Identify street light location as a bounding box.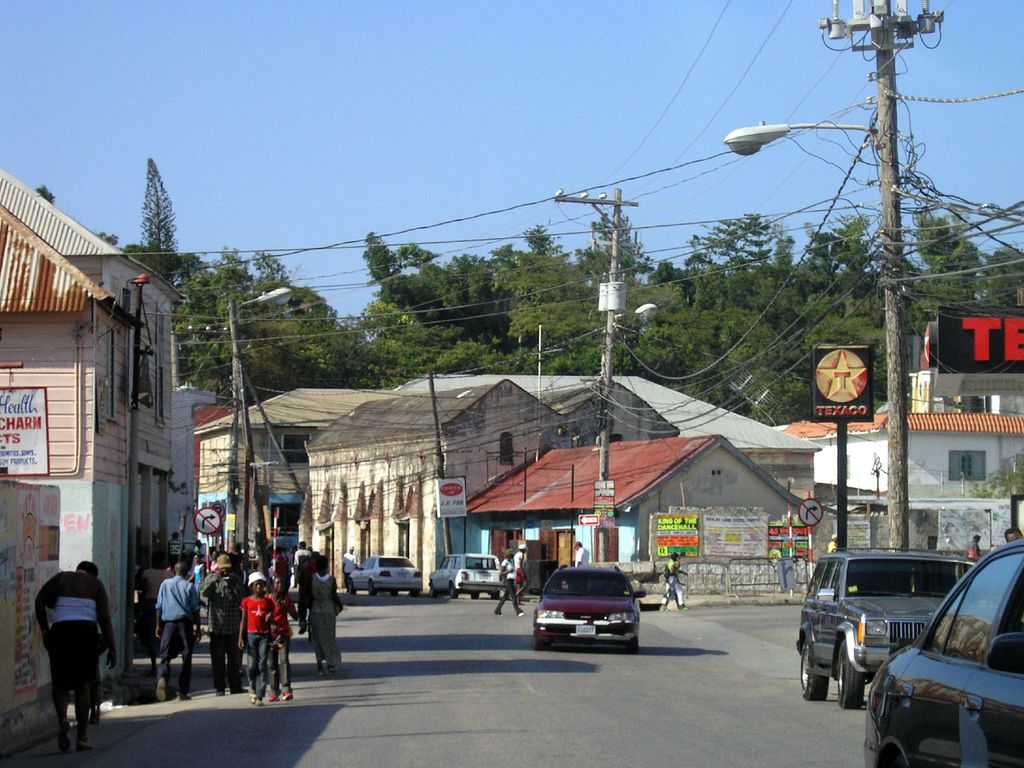
rect(723, 112, 893, 200).
